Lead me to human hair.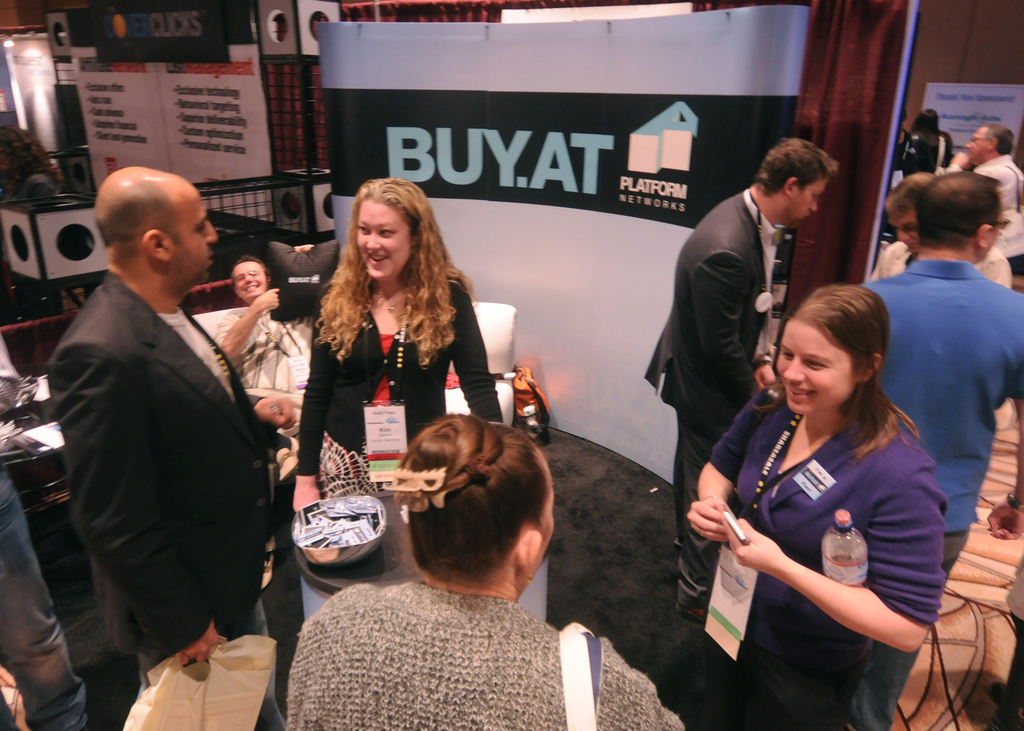
Lead to 909,106,943,159.
